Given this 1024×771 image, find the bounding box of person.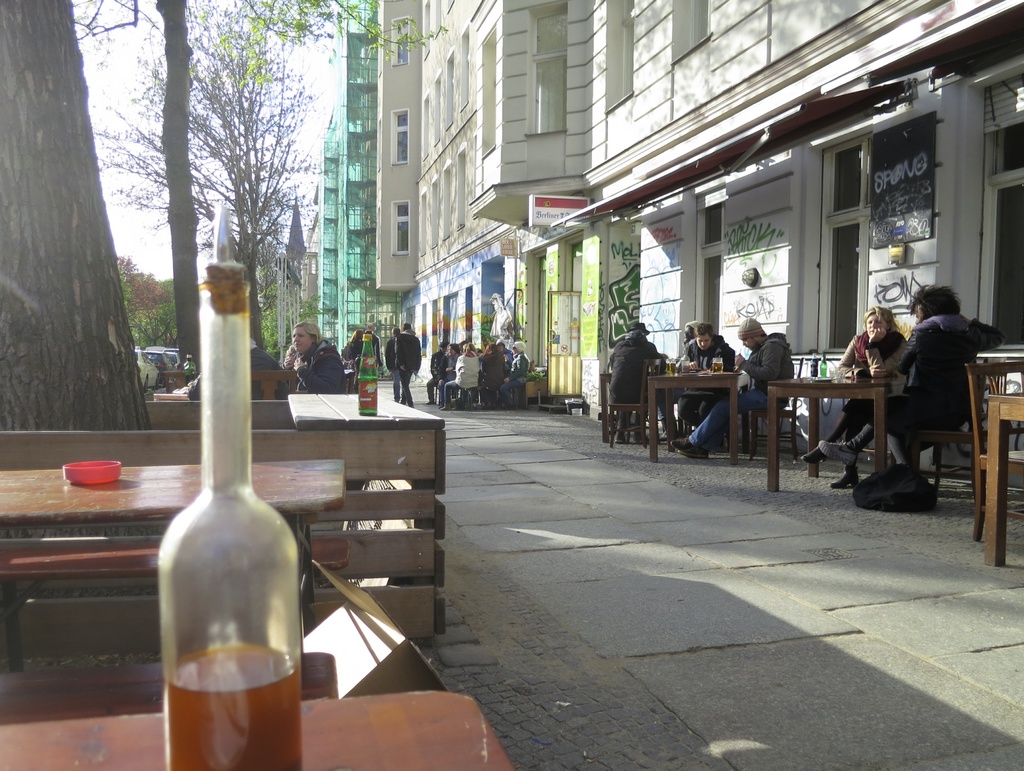
[681,307,709,346].
